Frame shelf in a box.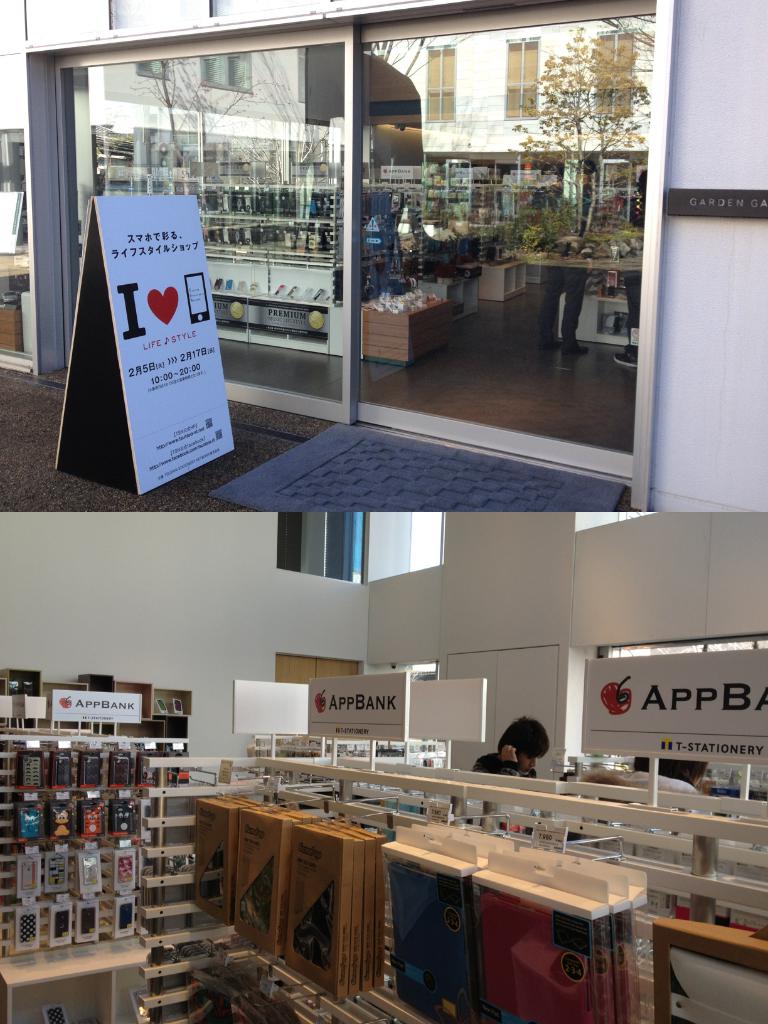
rect(54, 10, 632, 377).
